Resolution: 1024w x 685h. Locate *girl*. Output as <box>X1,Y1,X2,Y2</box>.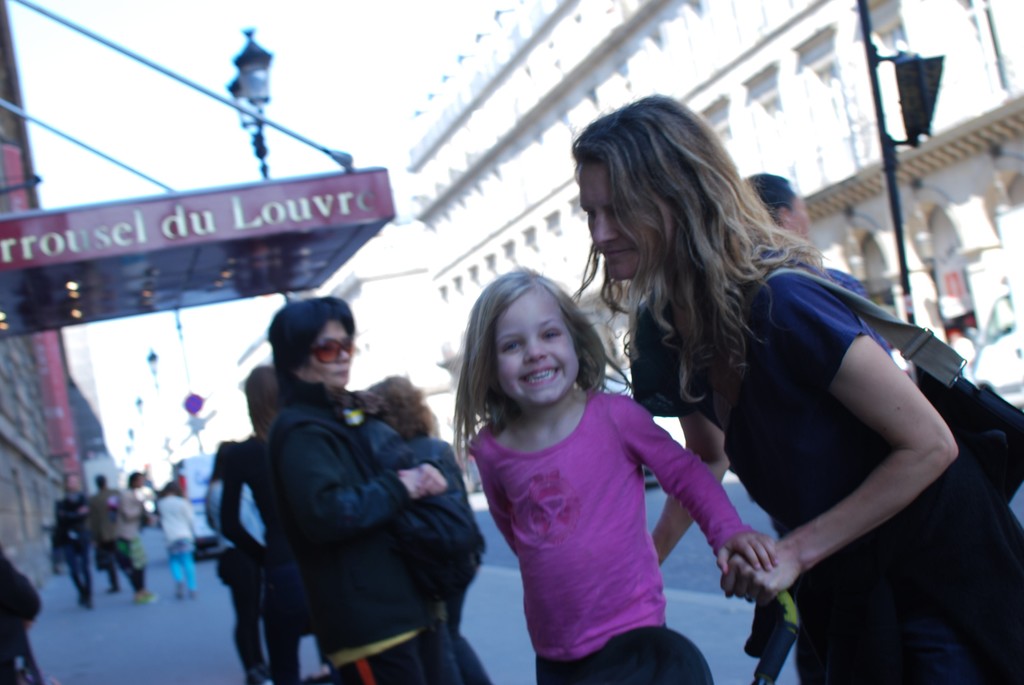
<box>451,275,784,684</box>.
